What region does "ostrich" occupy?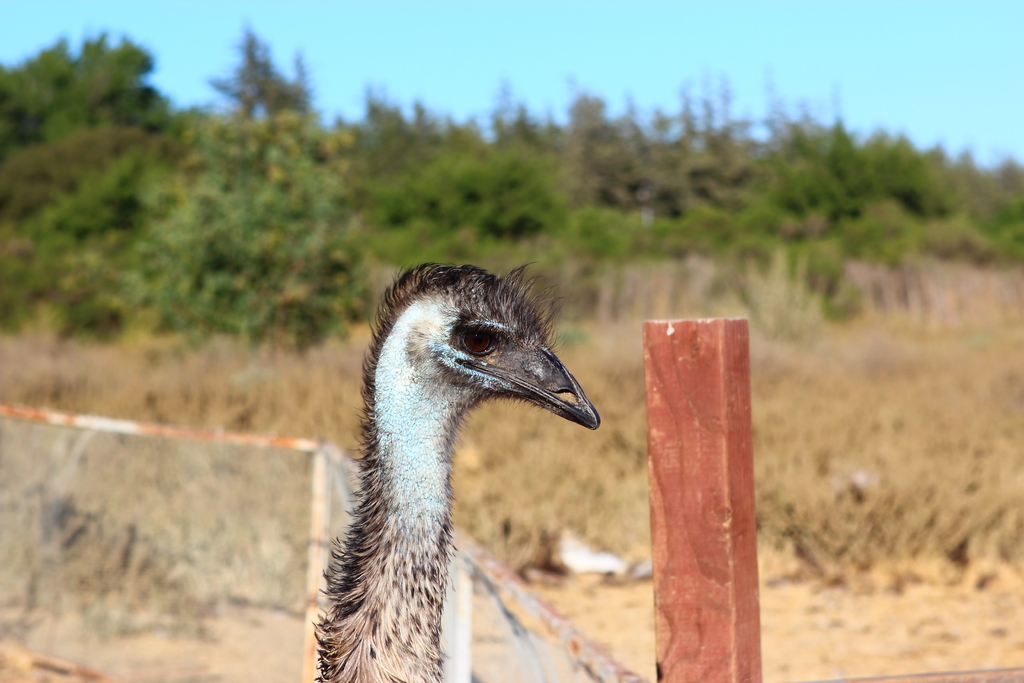
locate(317, 260, 601, 682).
